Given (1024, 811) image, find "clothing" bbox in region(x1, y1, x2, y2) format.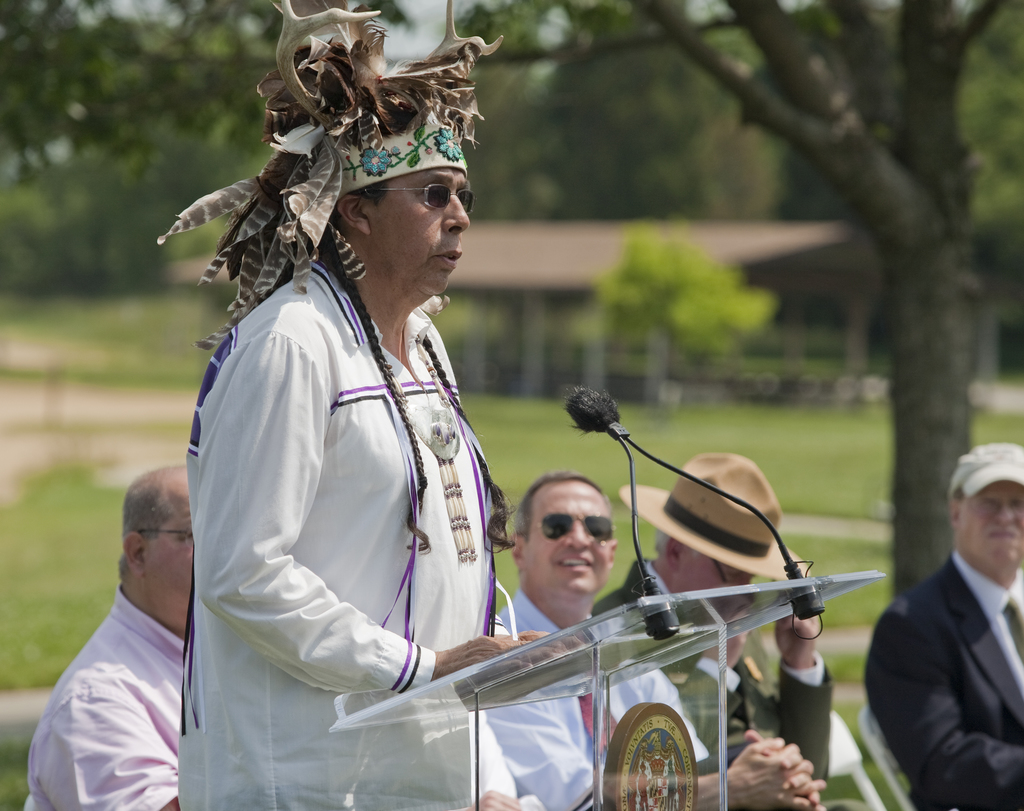
region(470, 716, 517, 810).
